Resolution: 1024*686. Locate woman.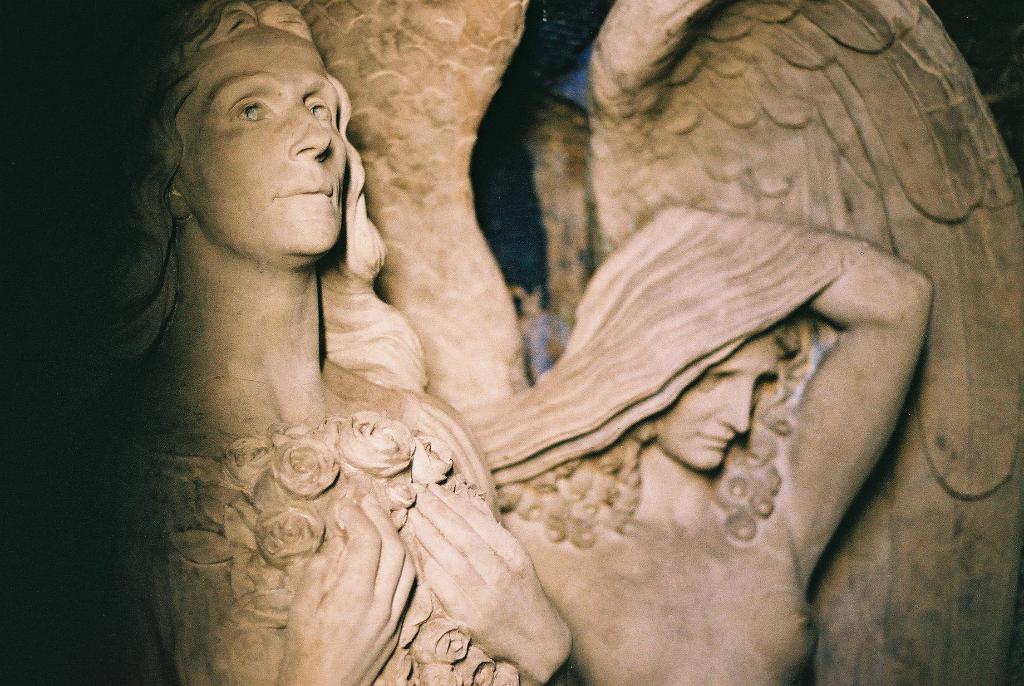
bbox(127, 13, 468, 672).
